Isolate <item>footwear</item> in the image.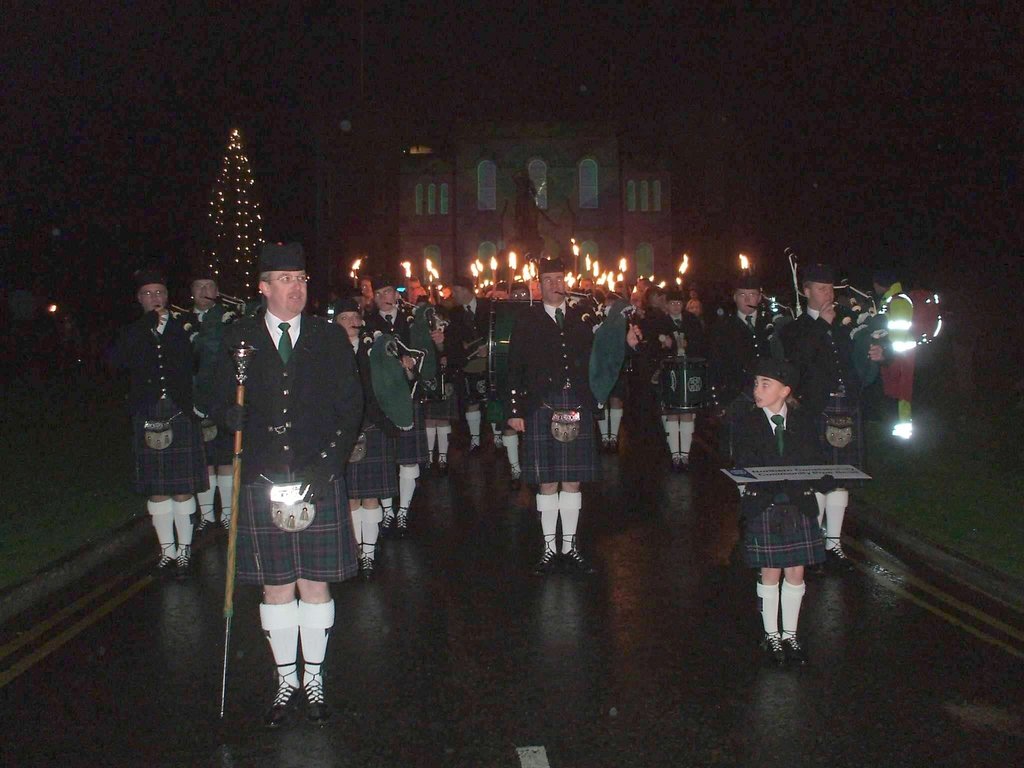
Isolated region: (219,508,234,538).
